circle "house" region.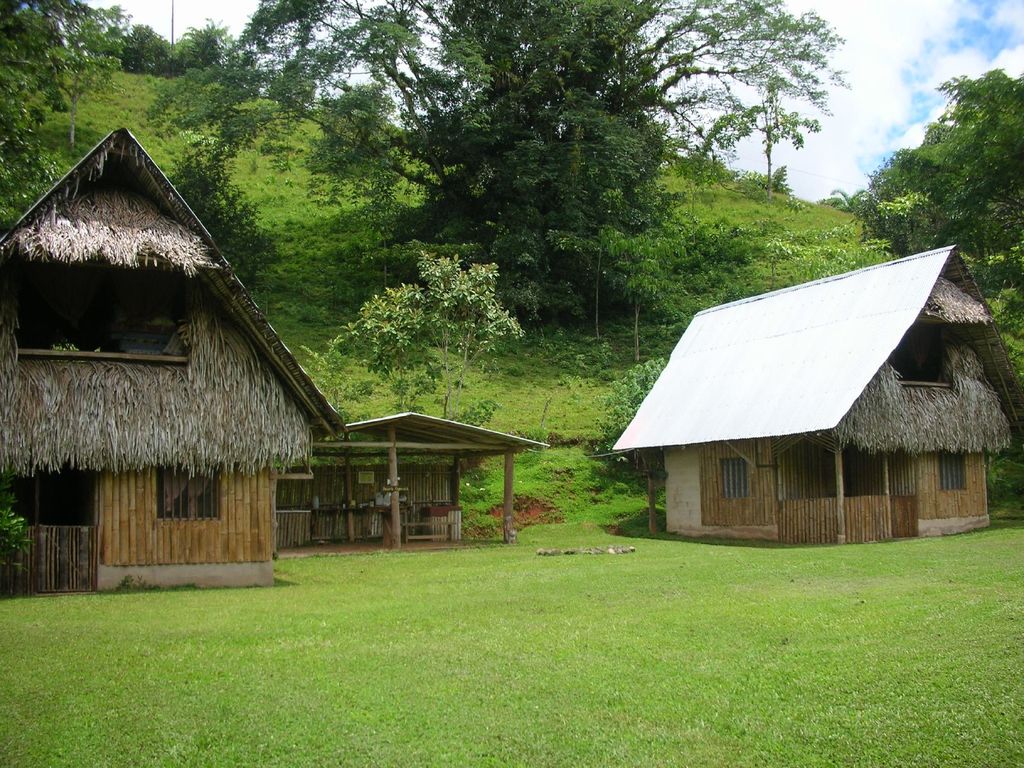
Region: rect(0, 114, 350, 581).
